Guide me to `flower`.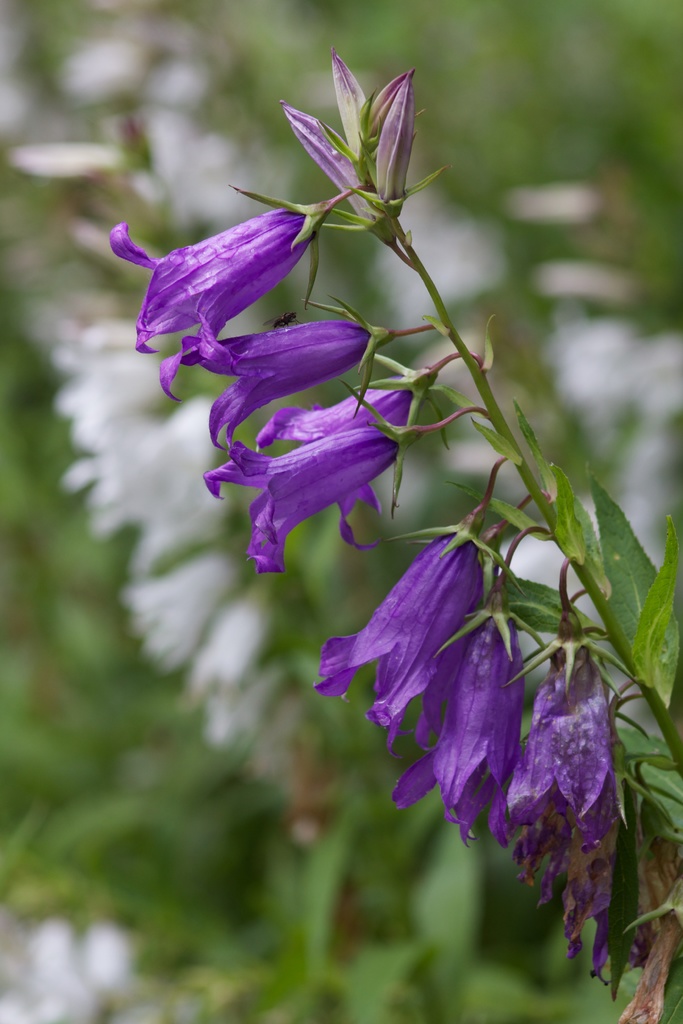
Guidance: locate(97, 192, 344, 376).
